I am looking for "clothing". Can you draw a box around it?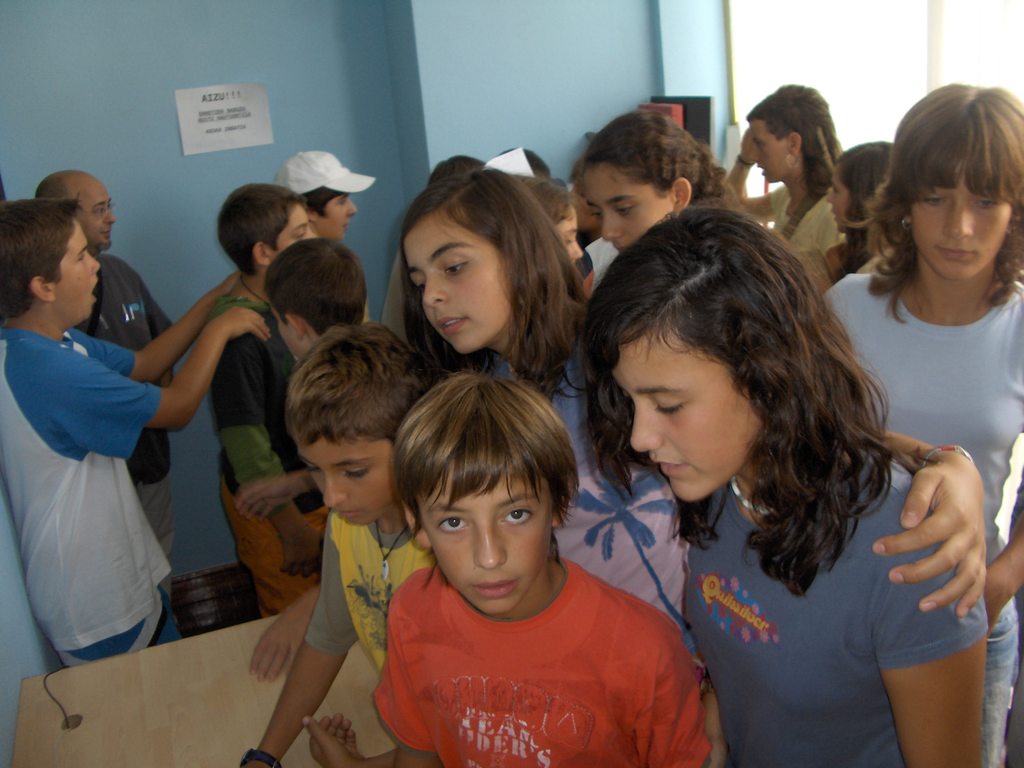
Sure, the bounding box is box=[355, 546, 704, 754].
